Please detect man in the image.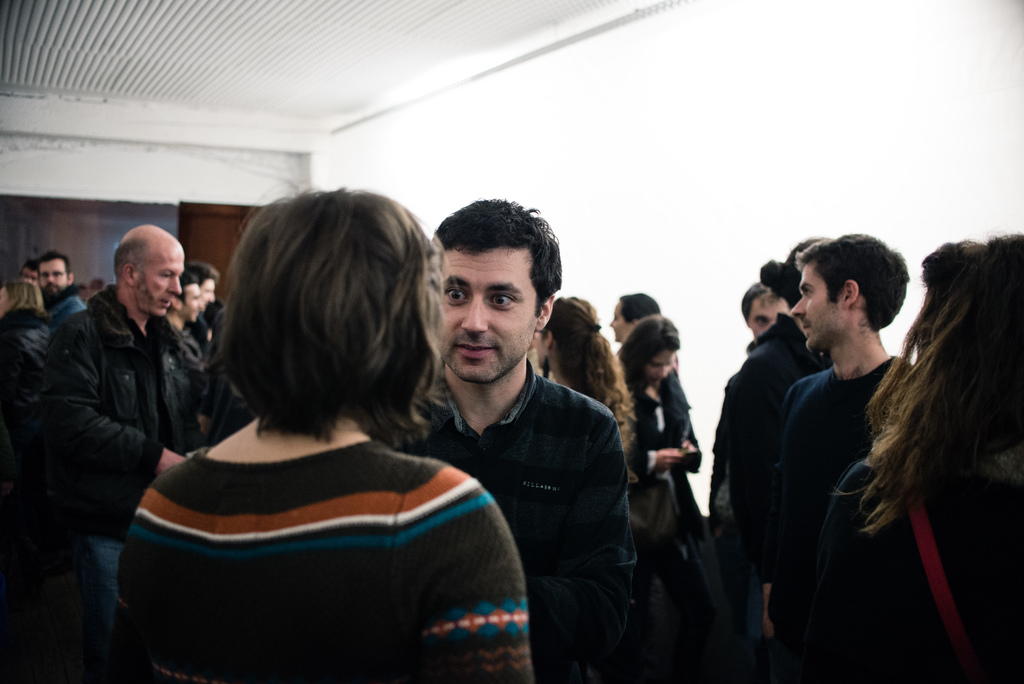
BBox(391, 195, 640, 683).
